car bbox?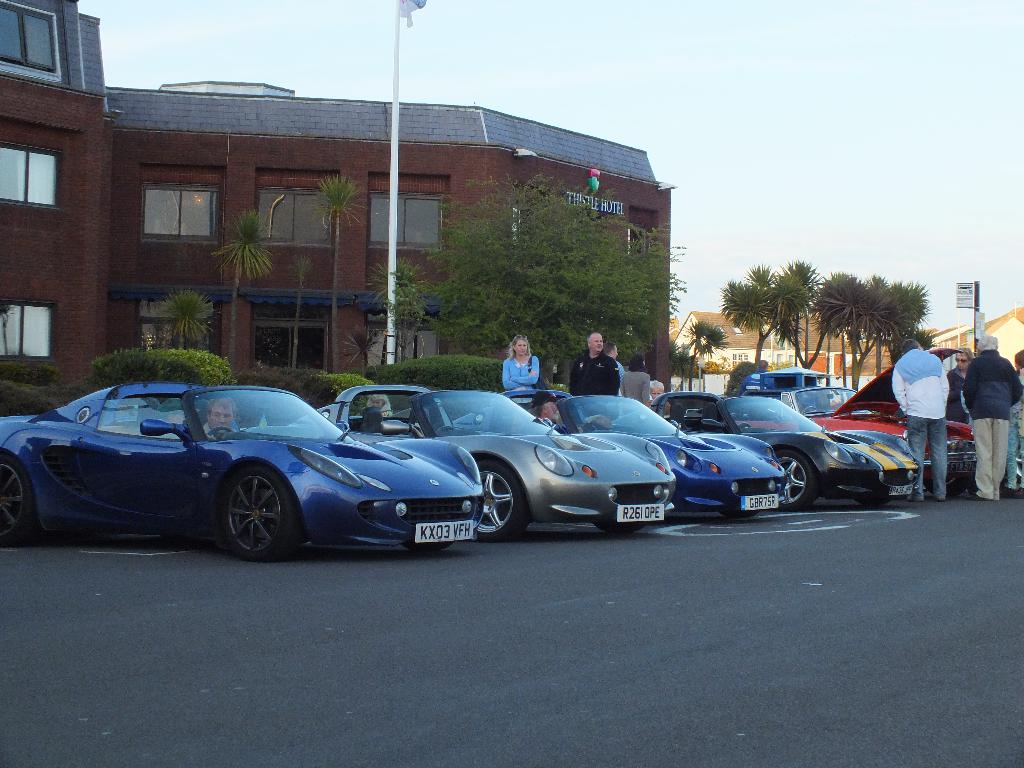
(0,381,483,549)
